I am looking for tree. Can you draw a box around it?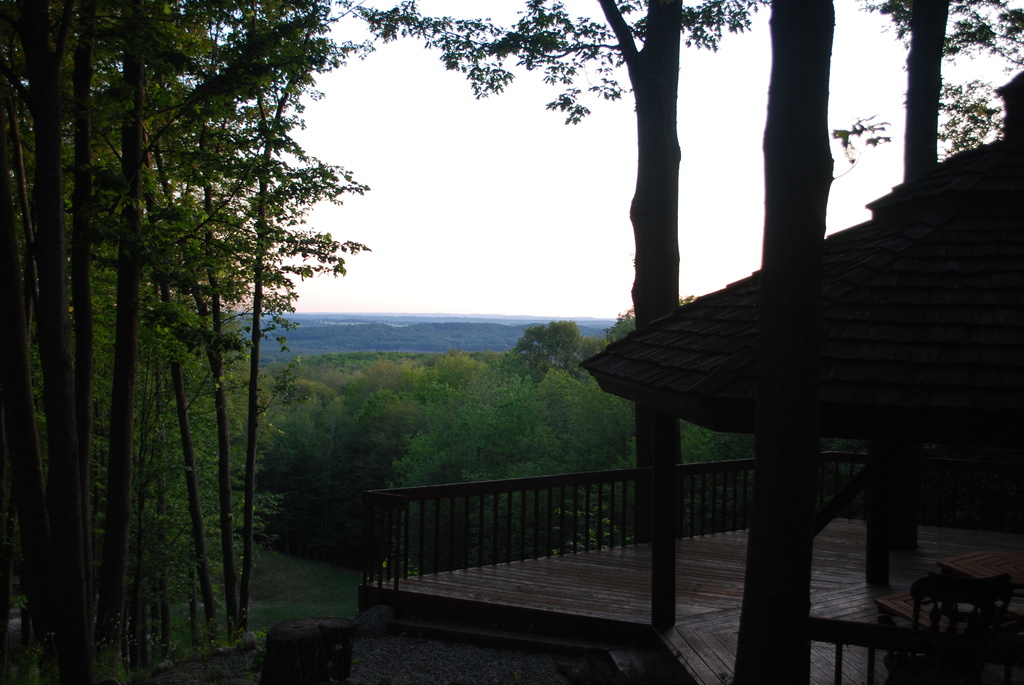
Sure, the bounding box is [684, 0, 893, 684].
